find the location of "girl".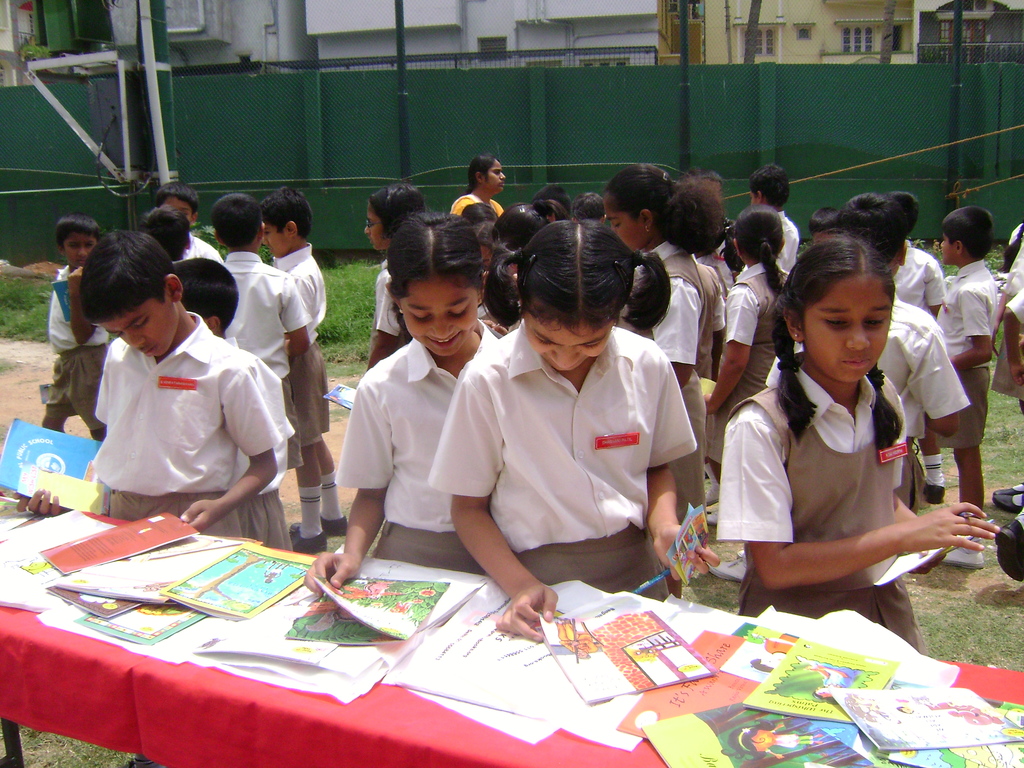
Location: (425, 216, 700, 640).
